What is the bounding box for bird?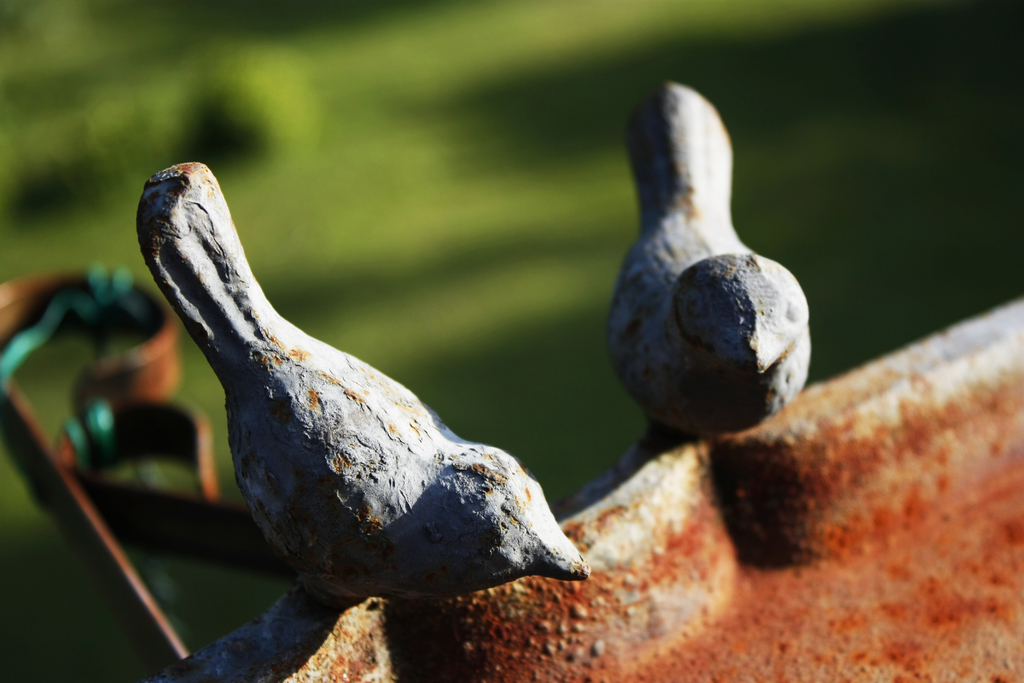
[x1=154, y1=142, x2=602, y2=611].
